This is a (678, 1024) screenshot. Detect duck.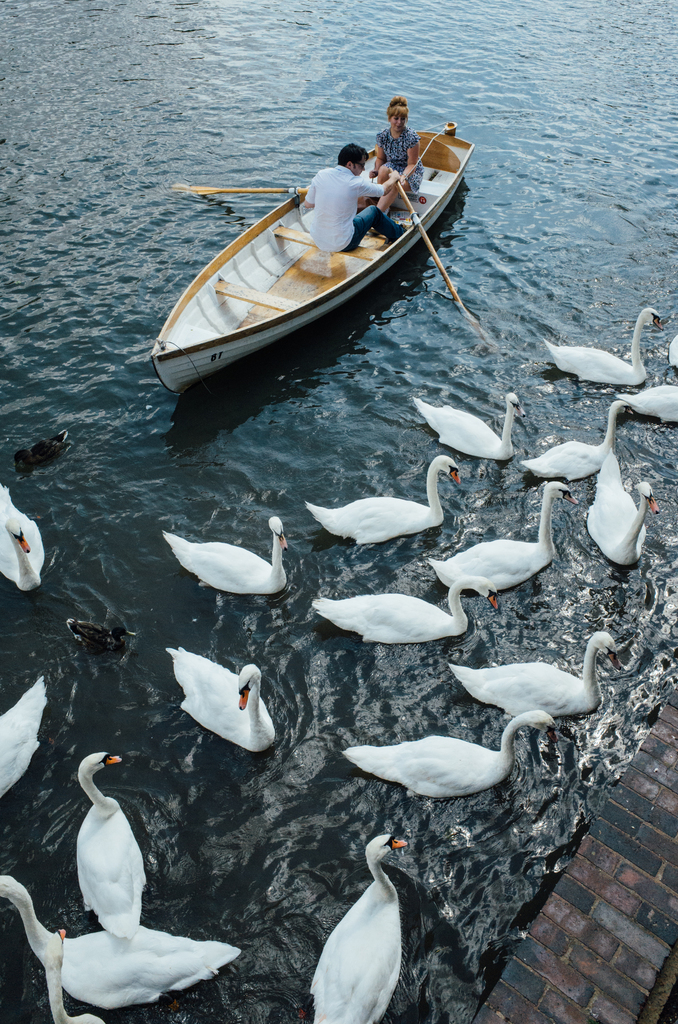
665/337/677/369.
